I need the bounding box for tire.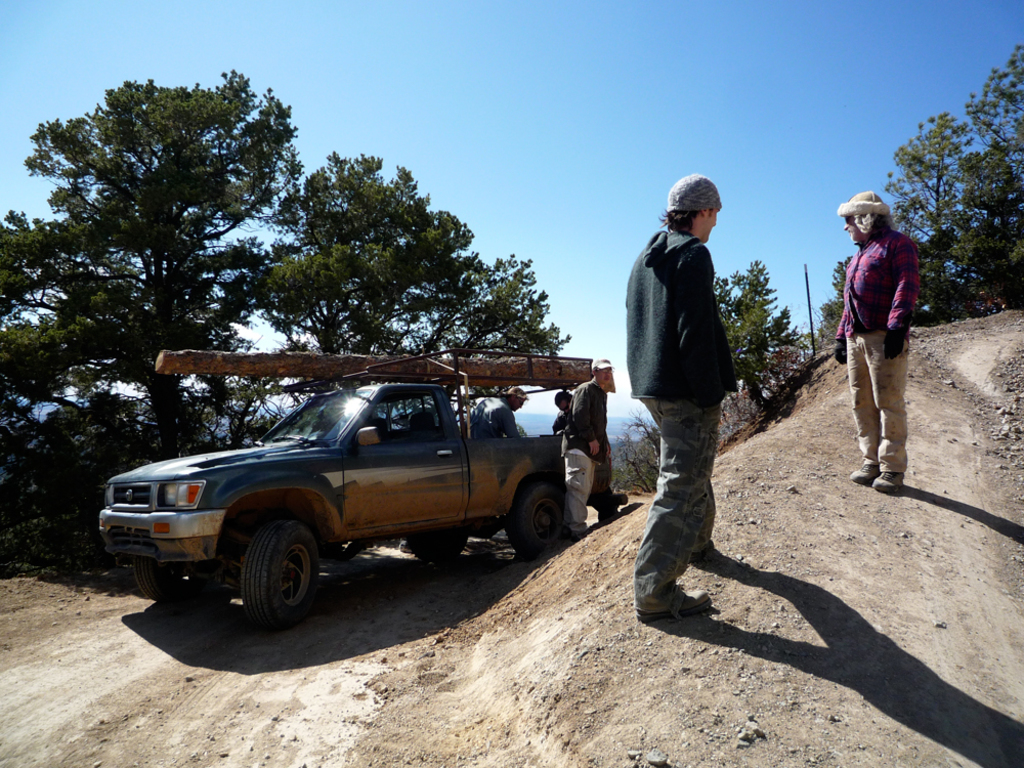
Here it is: x1=133 y1=557 x2=227 y2=615.
